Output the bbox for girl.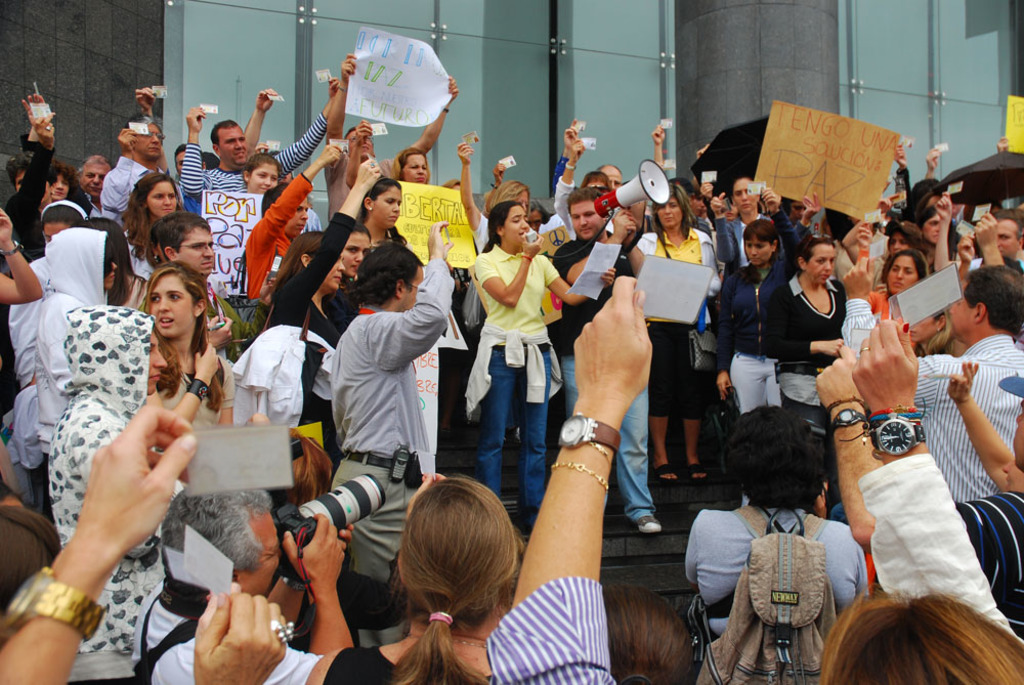
(713, 218, 777, 504).
